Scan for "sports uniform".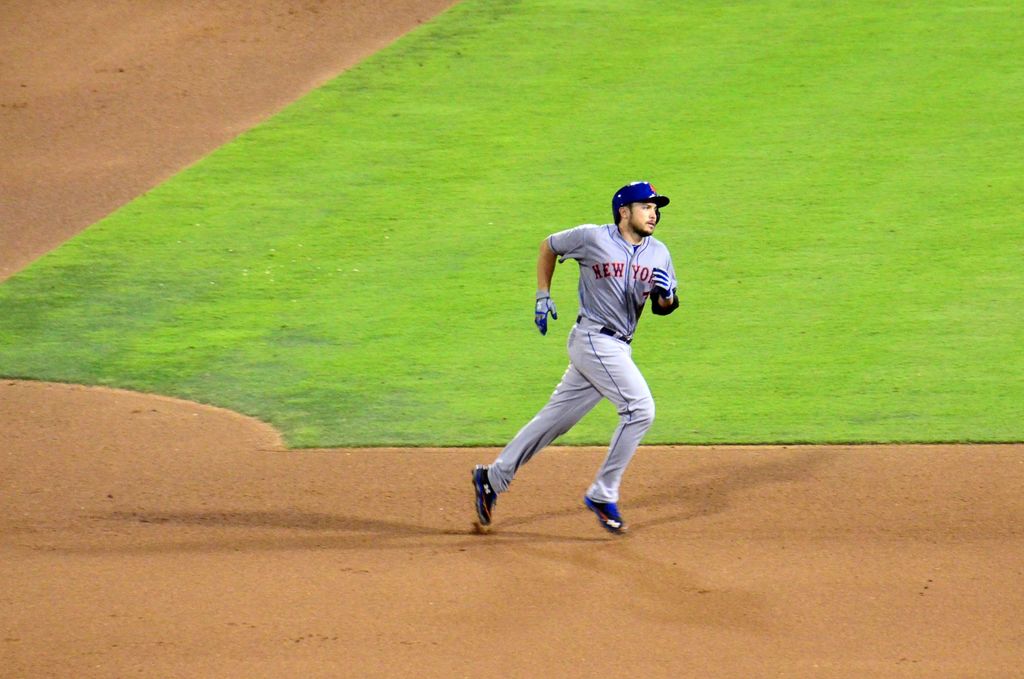
Scan result: [x1=460, y1=181, x2=712, y2=530].
